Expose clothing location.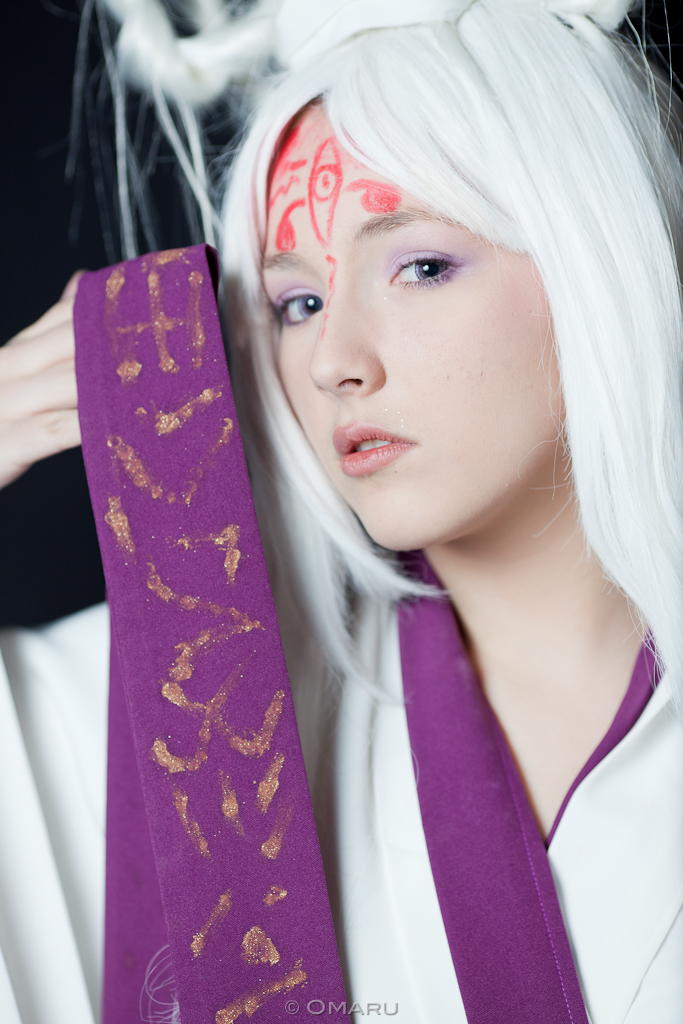
Exposed at 0 241 682 1023.
